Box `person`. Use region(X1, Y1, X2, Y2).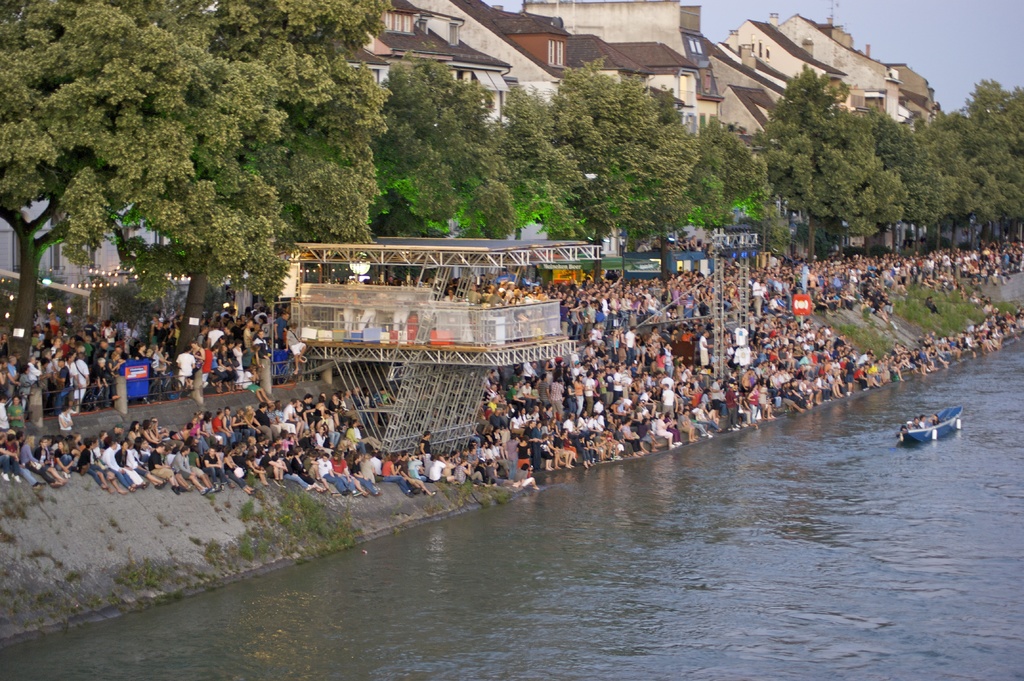
region(189, 336, 207, 375).
